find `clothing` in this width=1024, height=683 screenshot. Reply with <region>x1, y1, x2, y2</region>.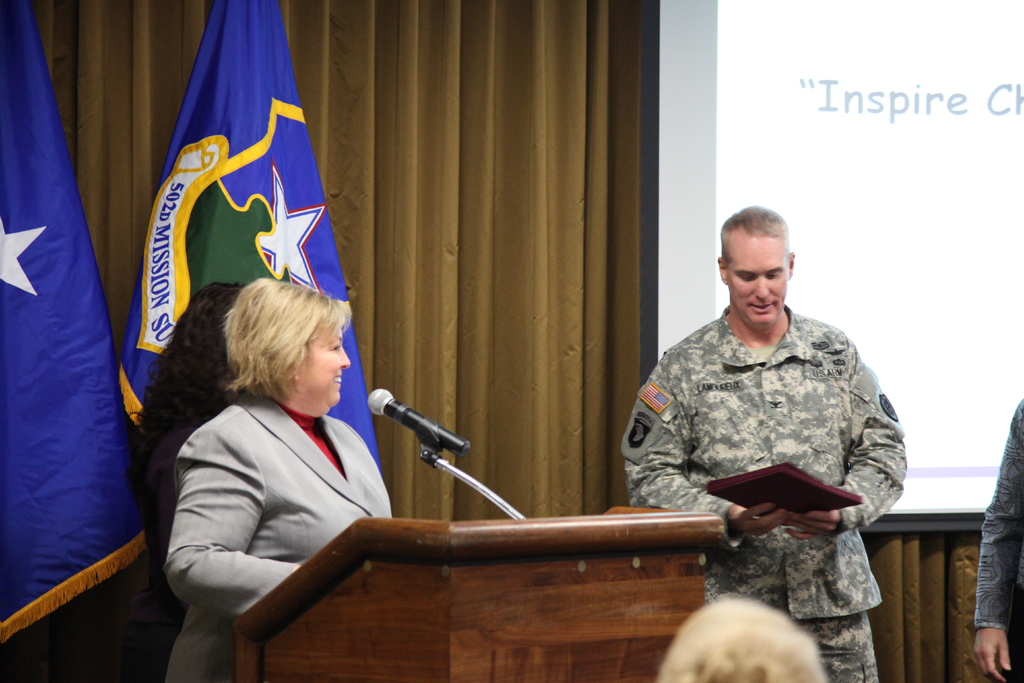
<region>622, 305, 903, 621</region>.
